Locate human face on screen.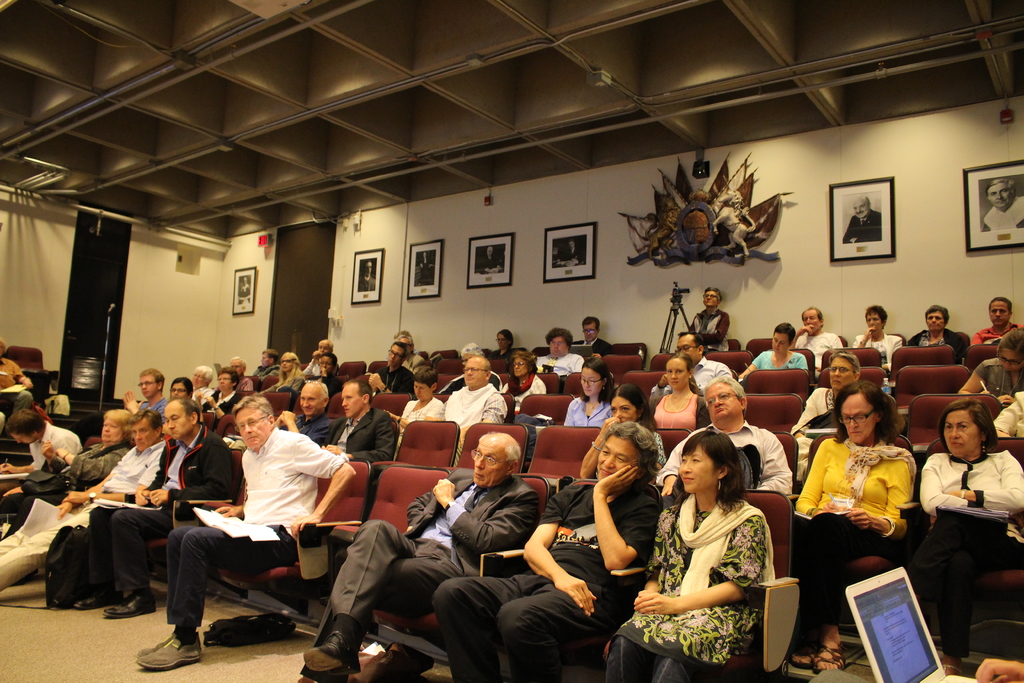
On screen at <box>278,349,296,372</box>.
